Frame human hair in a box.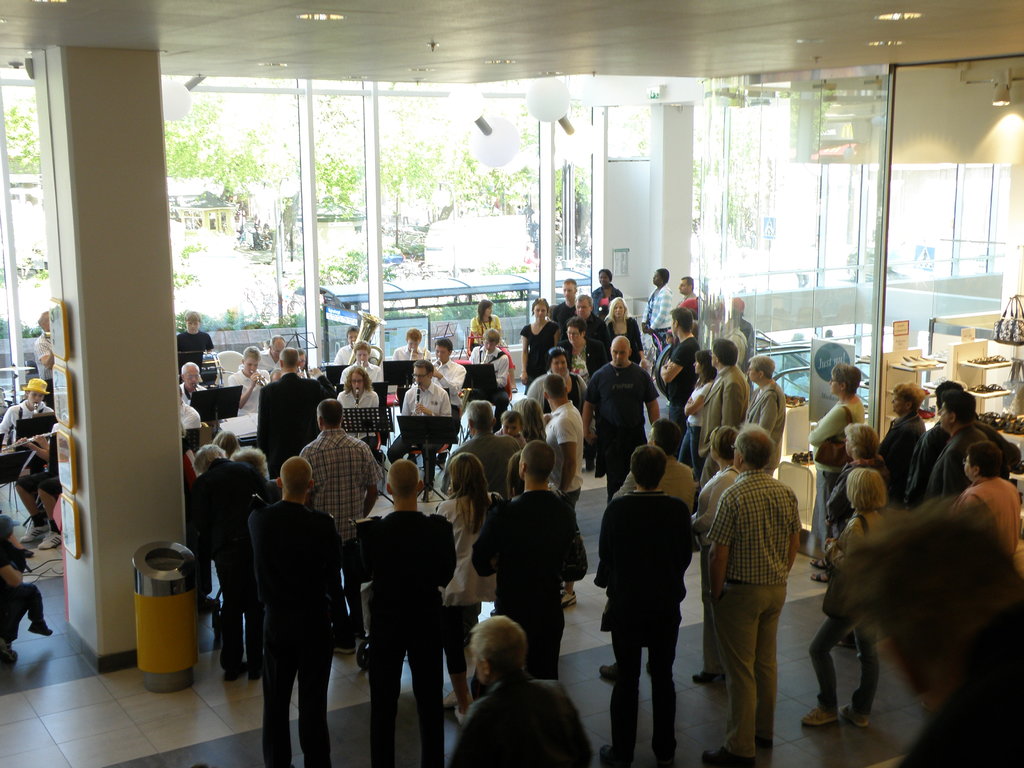
{"x1": 499, "y1": 409, "x2": 524, "y2": 435}.
